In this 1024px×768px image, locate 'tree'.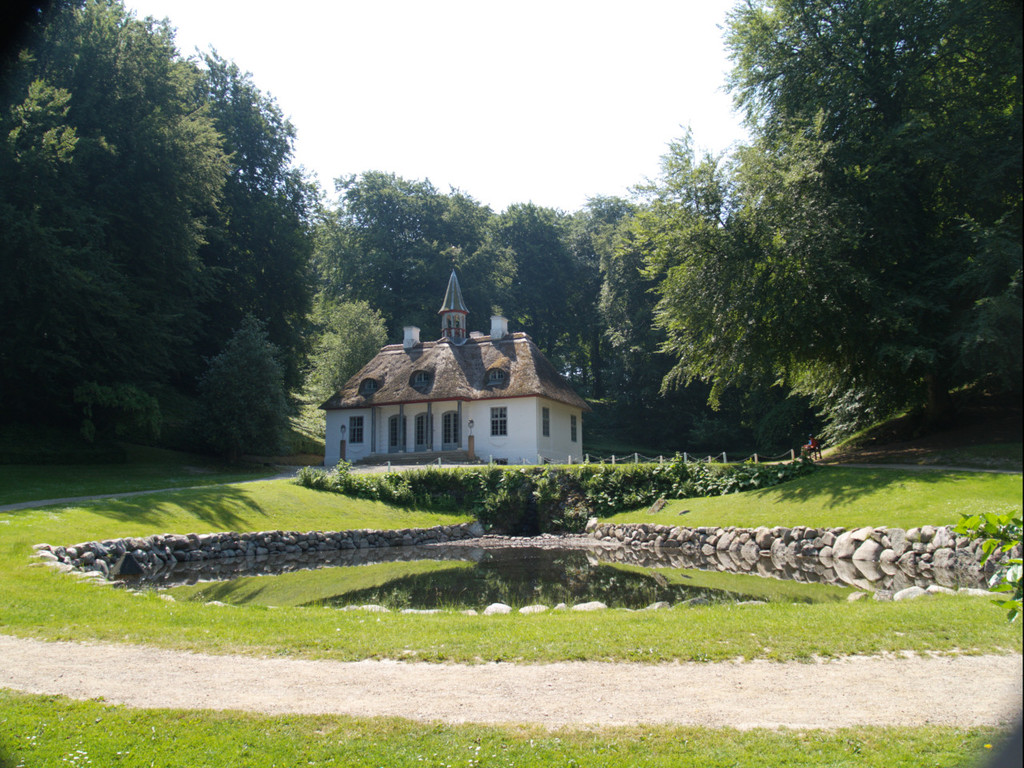
Bounding box: 333, 157, 430, 249.
